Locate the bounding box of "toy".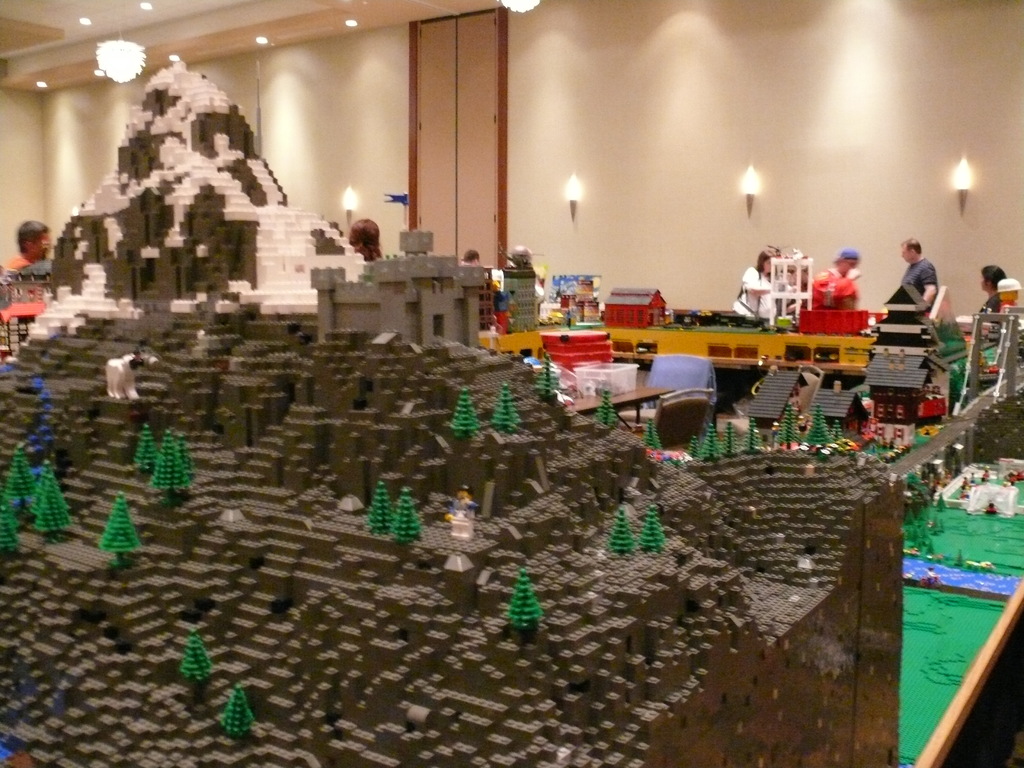
Bounding box: (left=530, top=349, right=551, bottom=401).
